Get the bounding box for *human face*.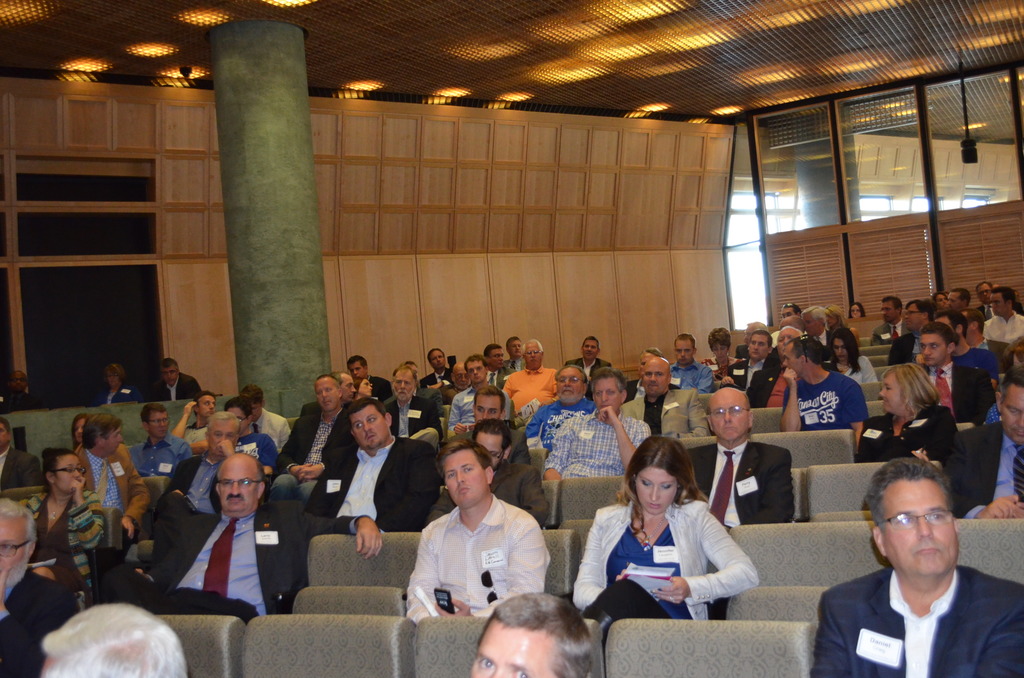
[475, 432, 504, 467].
